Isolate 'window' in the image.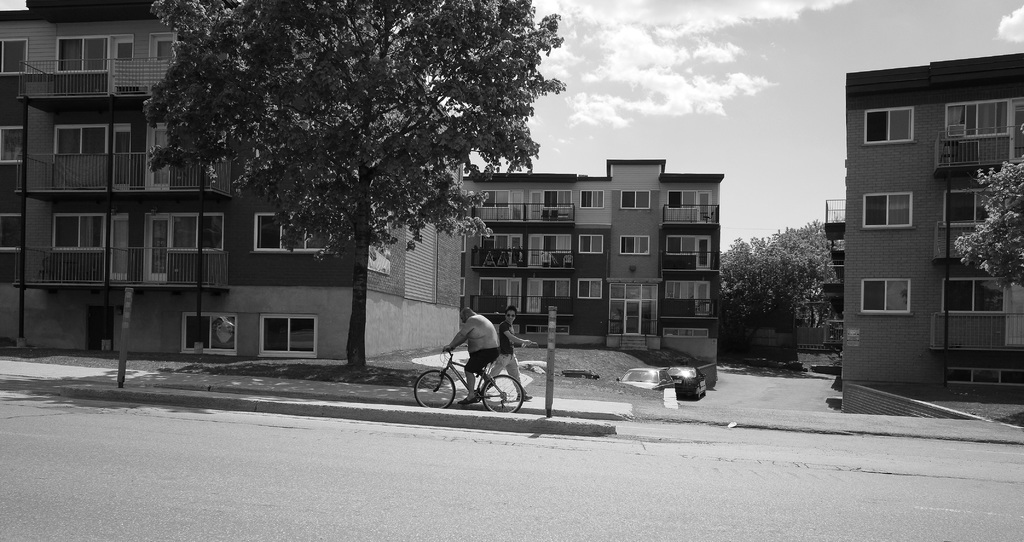
Isolated region: [621,186,653,215].
